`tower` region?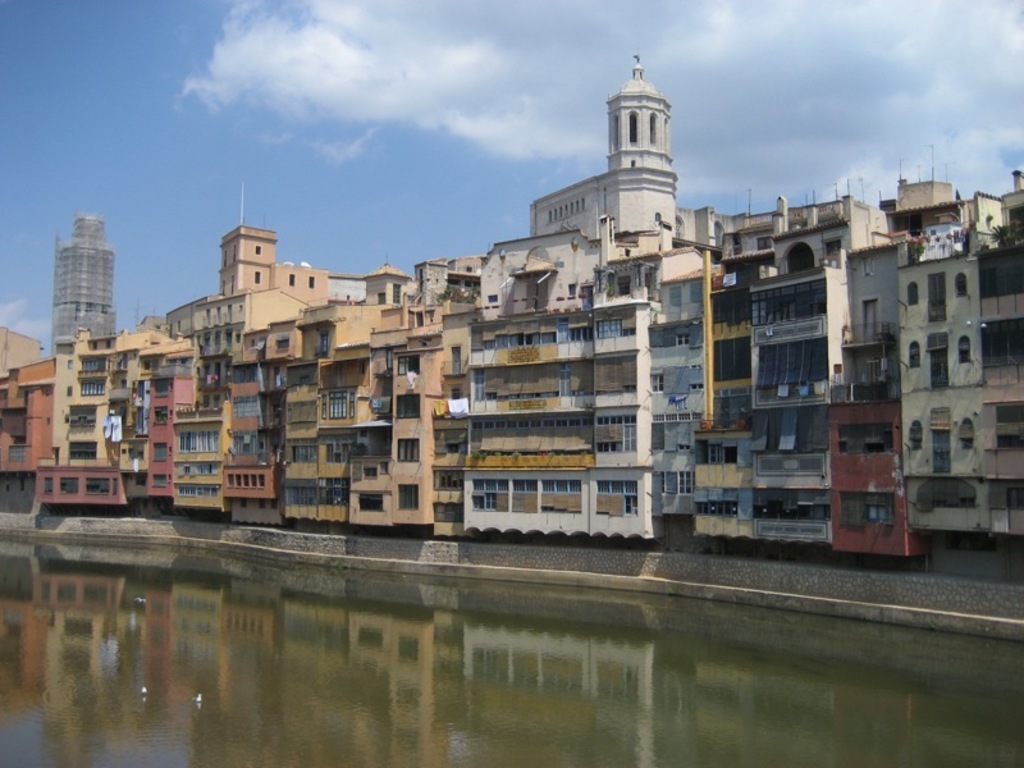
{"left": 227, "top": 191, "right": 269, "bottom": 293}
